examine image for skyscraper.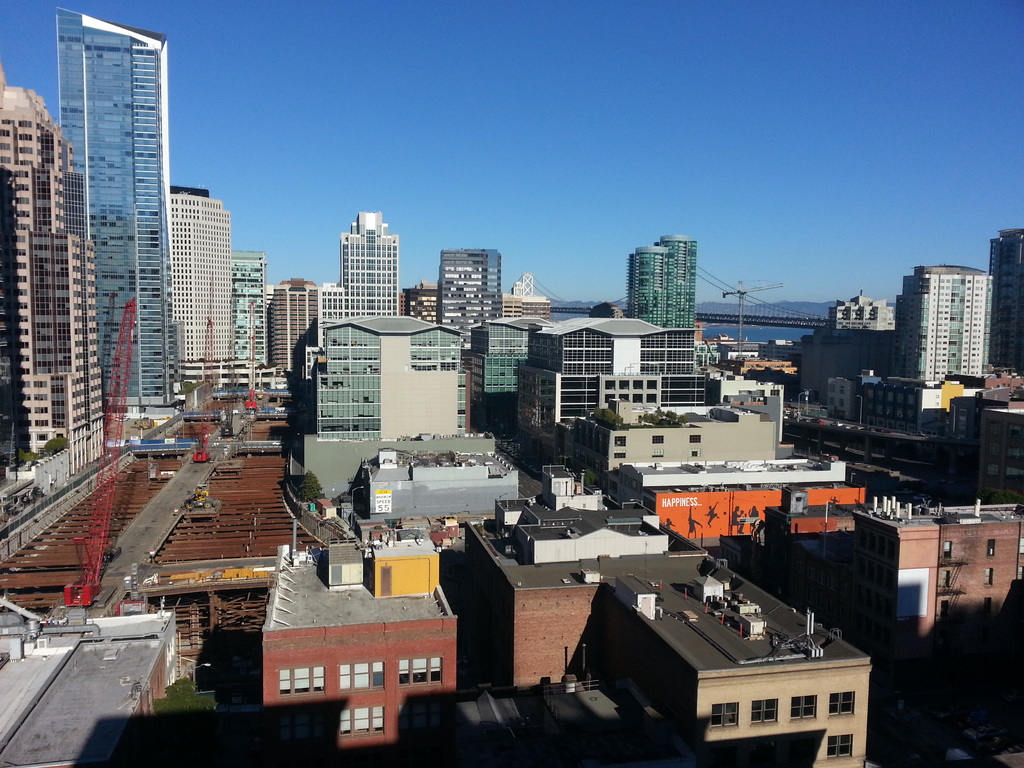
Examination result: <bbox>226, 246, 273, 381</bbox>.
